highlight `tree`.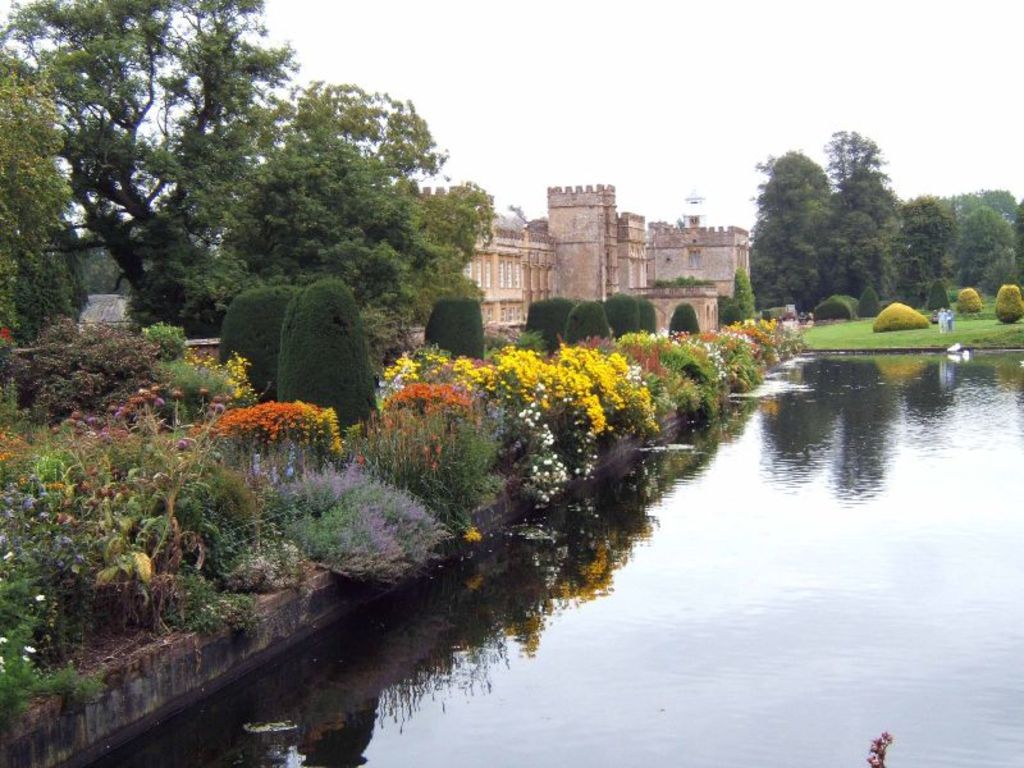
Highlighted region: [left=835, top=122, right=886, bottom=202].
